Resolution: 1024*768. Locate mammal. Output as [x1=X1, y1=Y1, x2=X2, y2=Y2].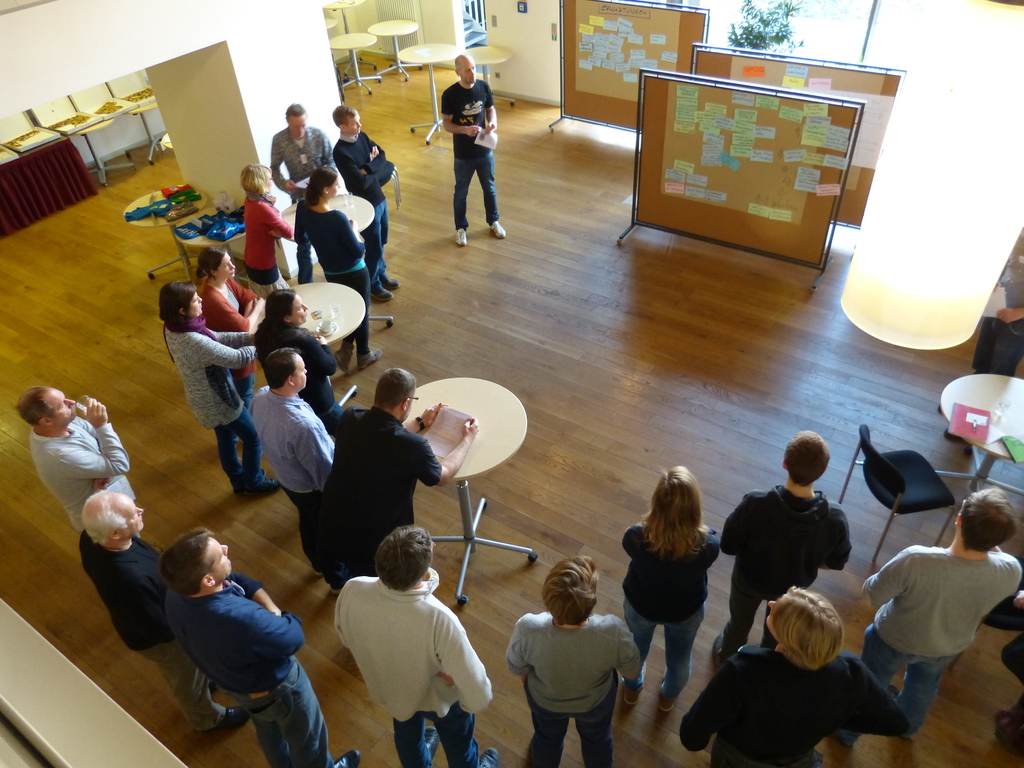
[x1=247, y1=352, x2=337, y2=593].
